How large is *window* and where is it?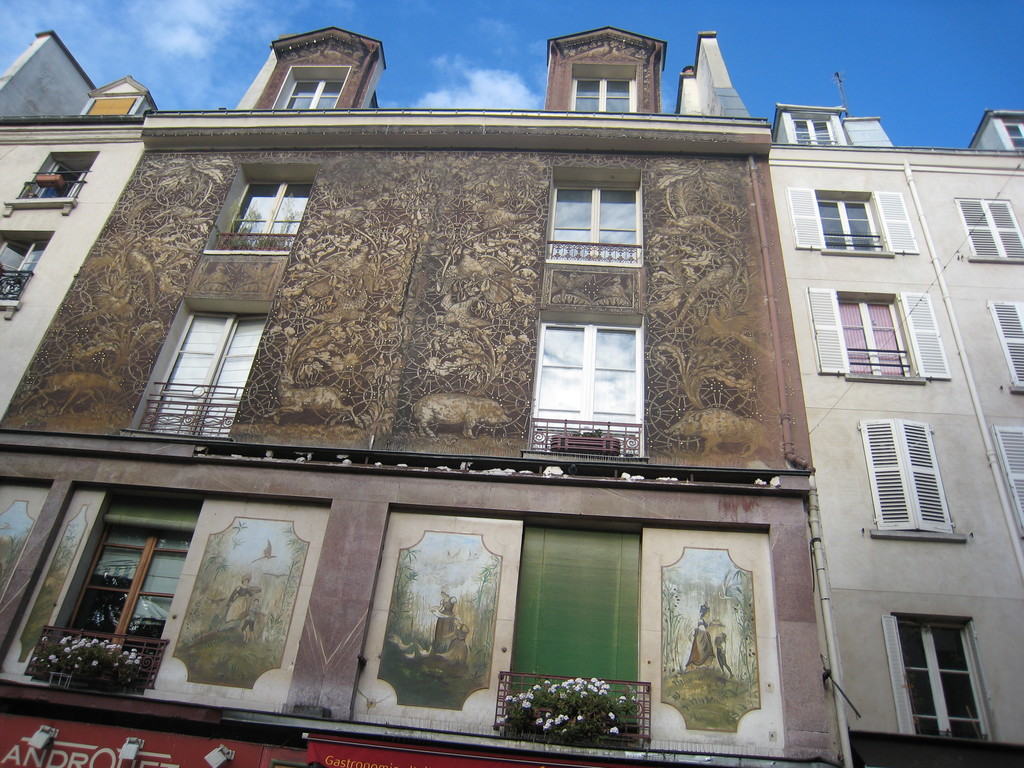
Bounding box: [left=8, top=490, right=223, bottom=683].
